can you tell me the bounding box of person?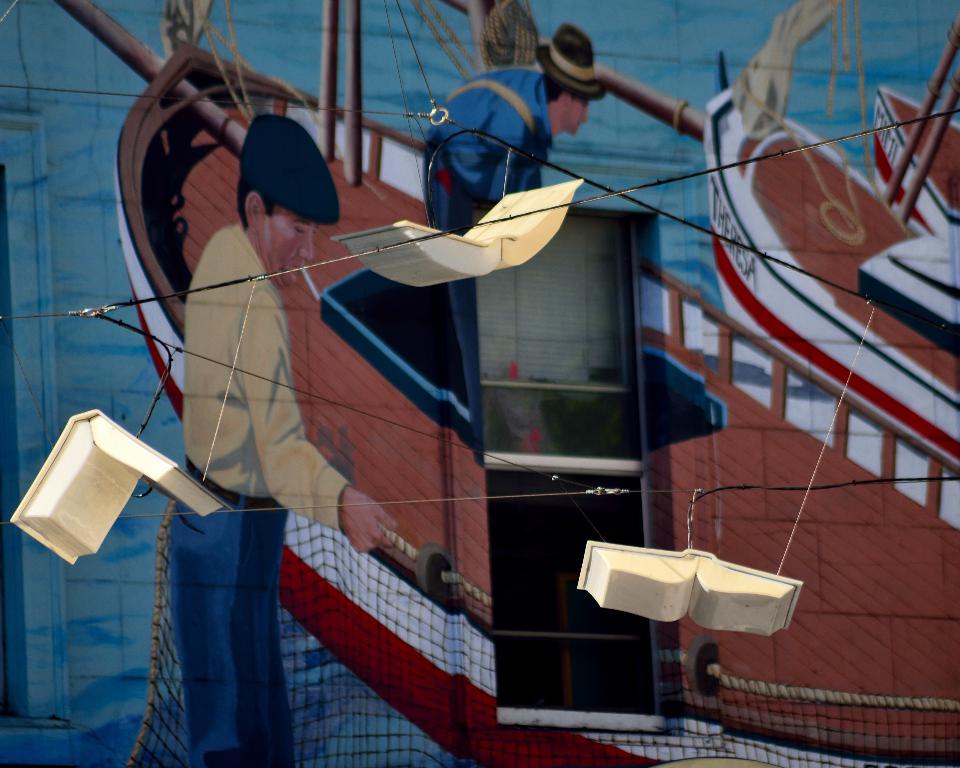
[x1=125, y1=58, x2=349, y2=733].
